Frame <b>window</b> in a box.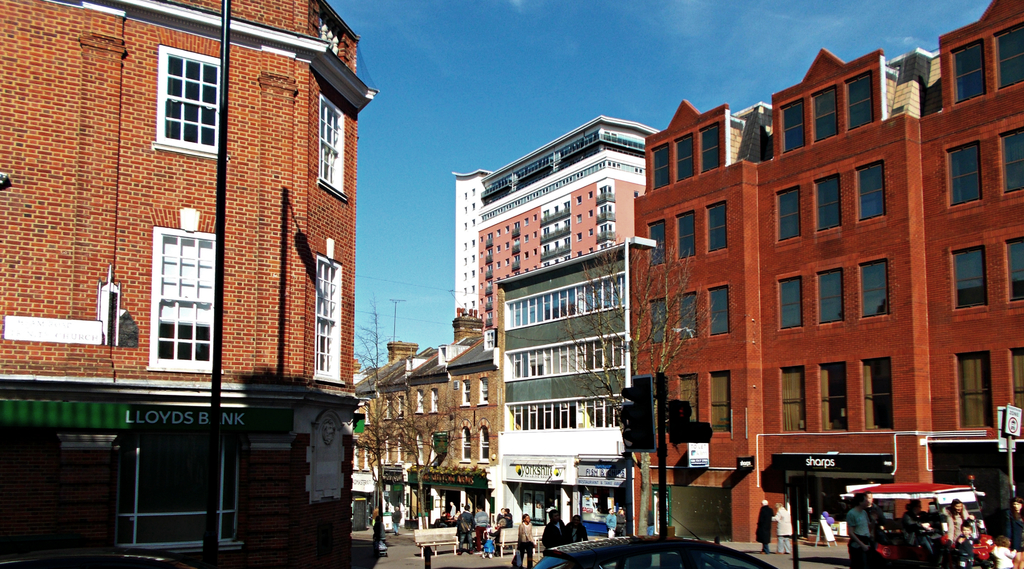
[left=478, top=265, right=484, bottom=276].
